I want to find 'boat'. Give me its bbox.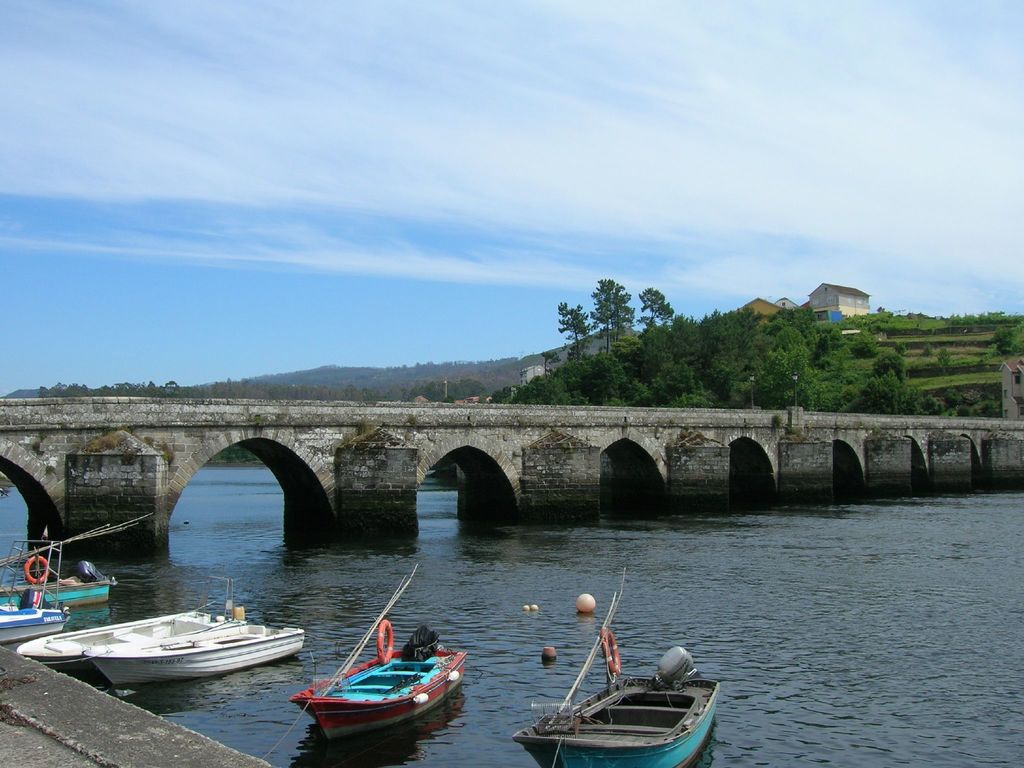
region(14, 609, 243, 684).
